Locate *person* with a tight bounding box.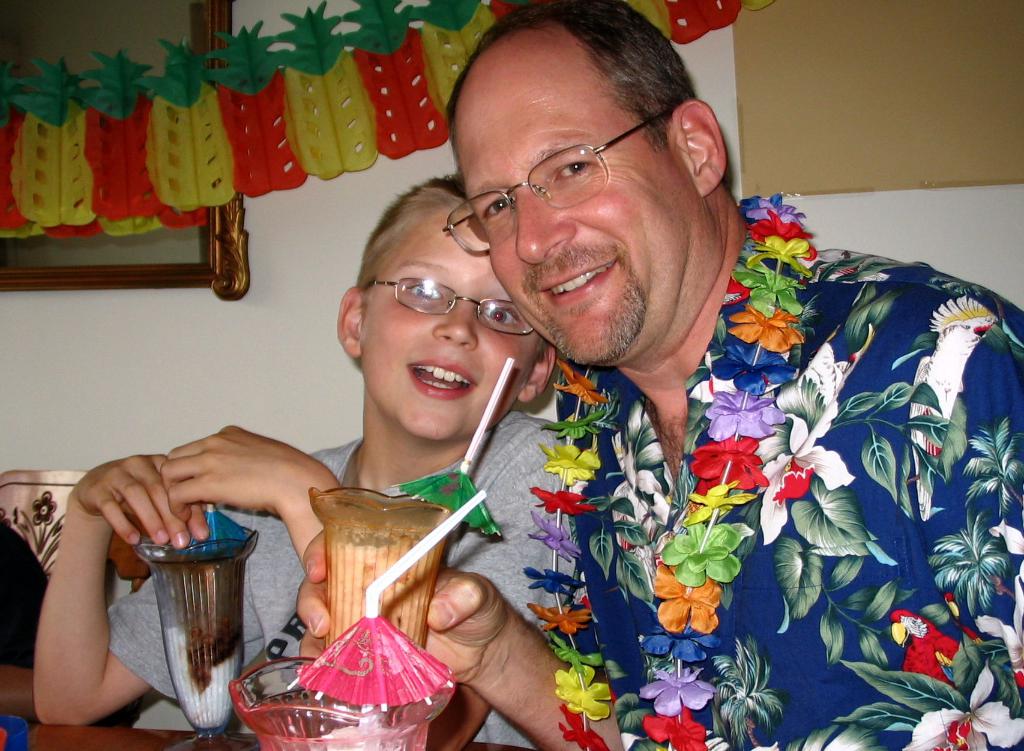
locate(28, 163, 583, 750).
